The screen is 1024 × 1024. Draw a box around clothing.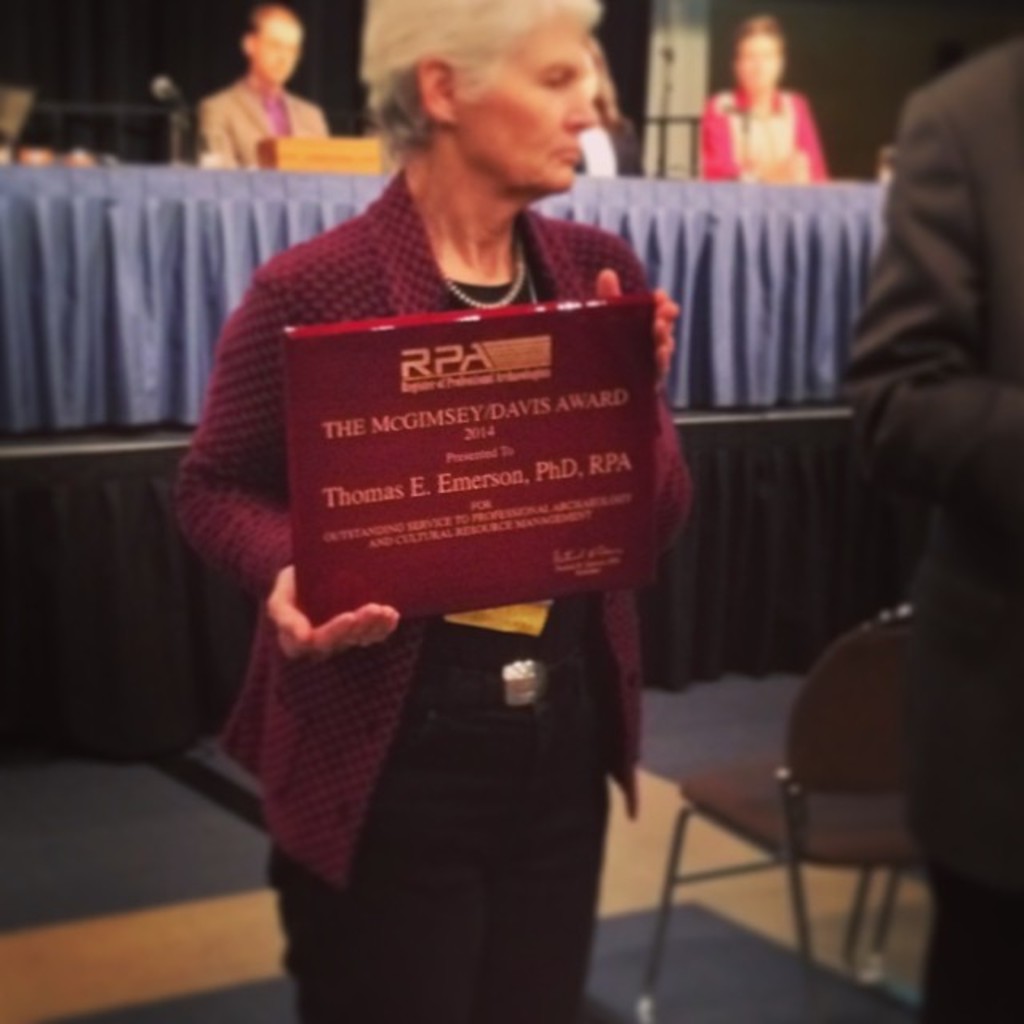
173, 158, 707, 1022.
